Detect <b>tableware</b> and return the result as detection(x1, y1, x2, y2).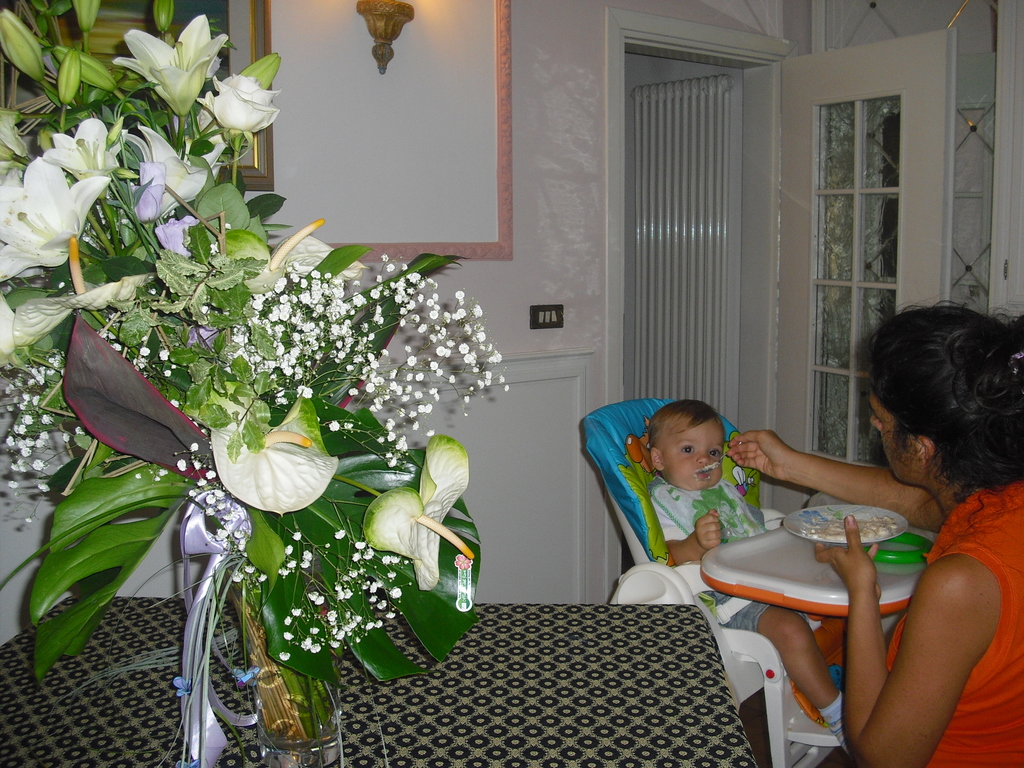
detection(783, 500, 909, 543).
